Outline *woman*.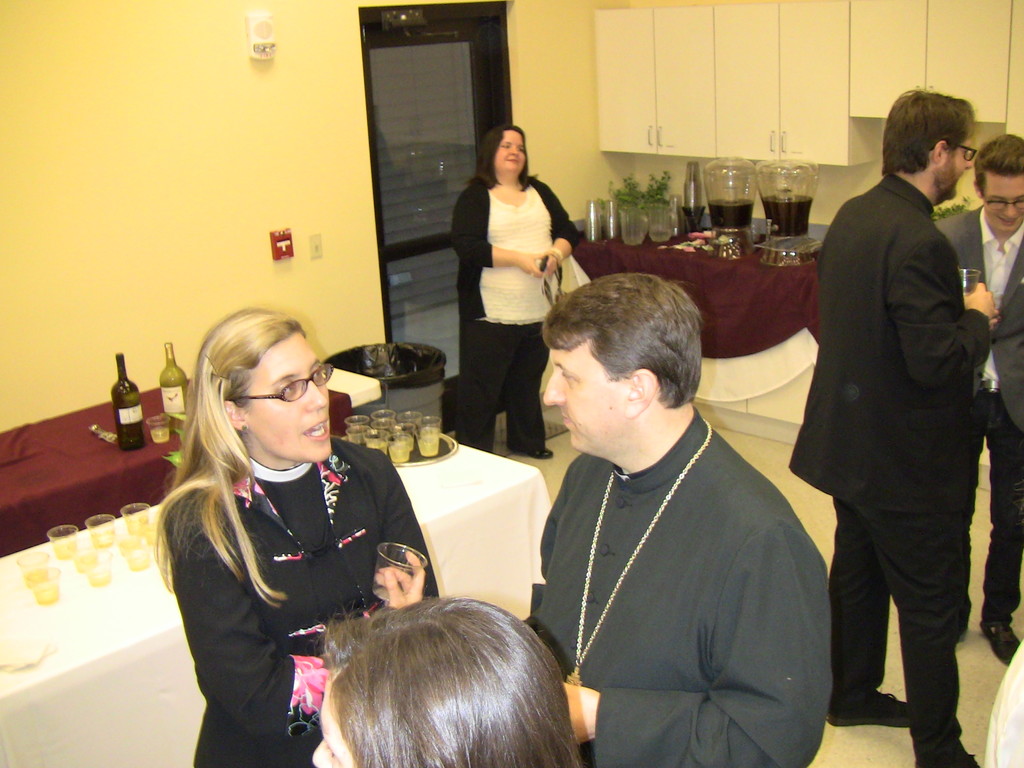
Outline: box(308, 593, 588, 767).
